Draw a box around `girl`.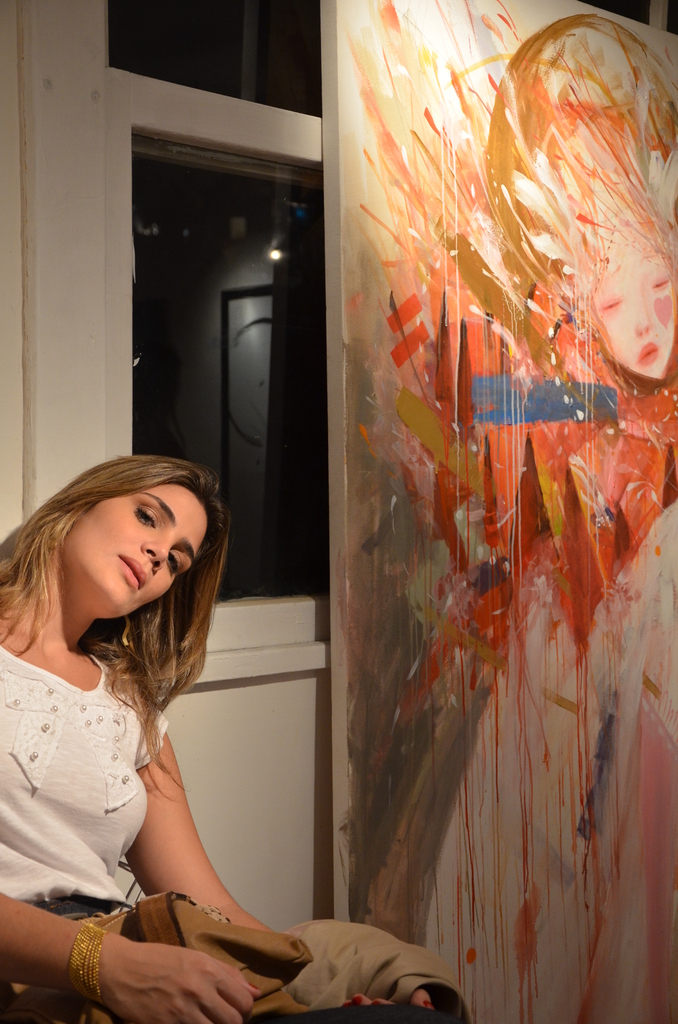
0:451:435:1020.
